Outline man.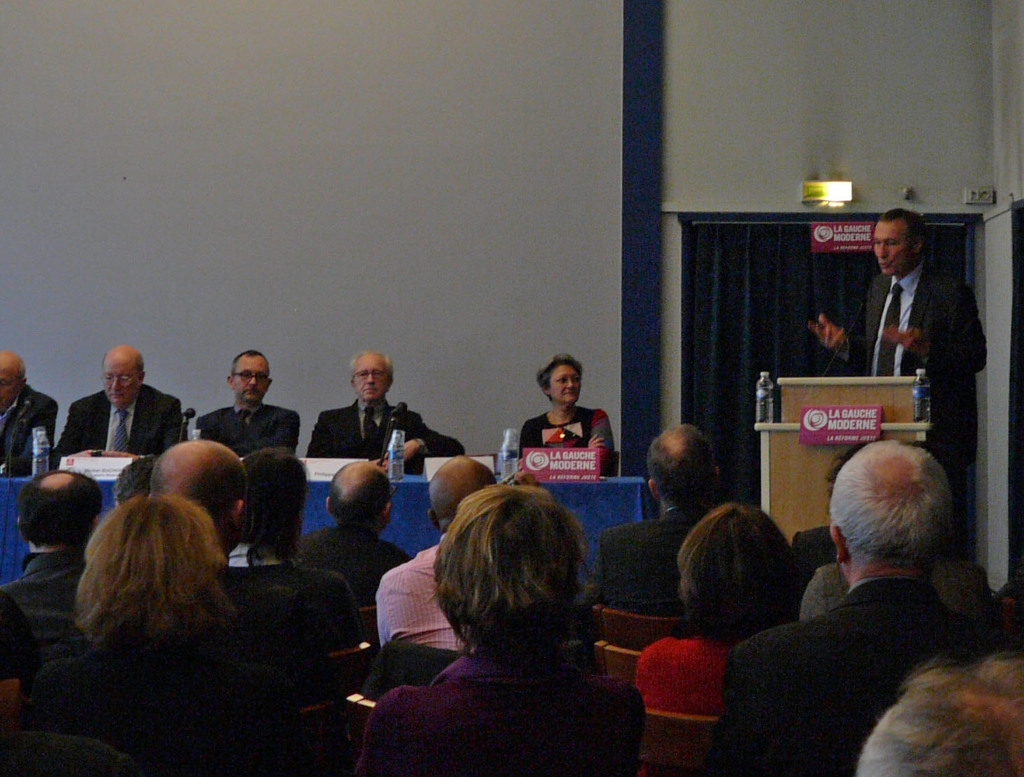
Outline: box=[303, 348, 469, 473].
